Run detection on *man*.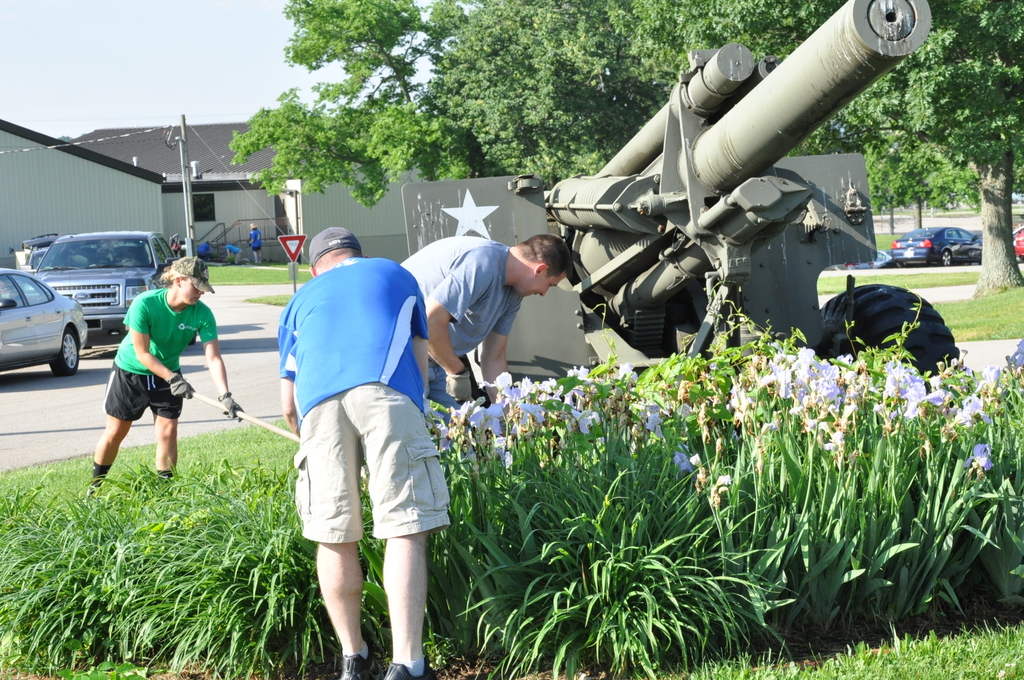
Result: [278,228,454,679].
